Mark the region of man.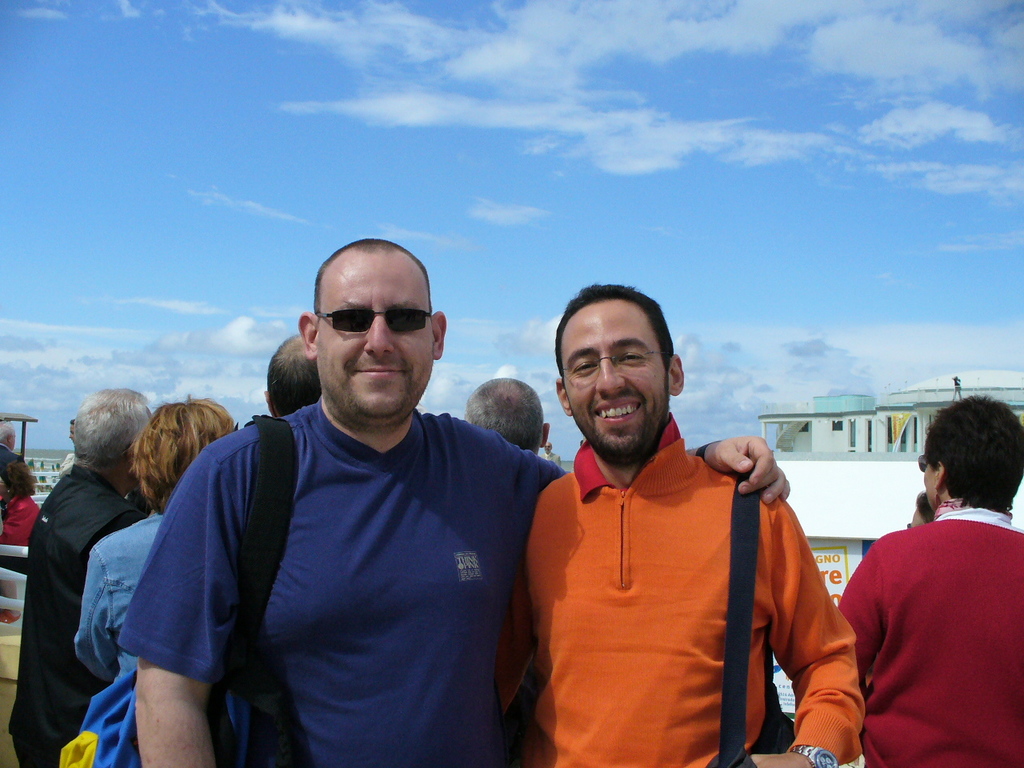
Region: BBox(462, 375, 551, 454).
